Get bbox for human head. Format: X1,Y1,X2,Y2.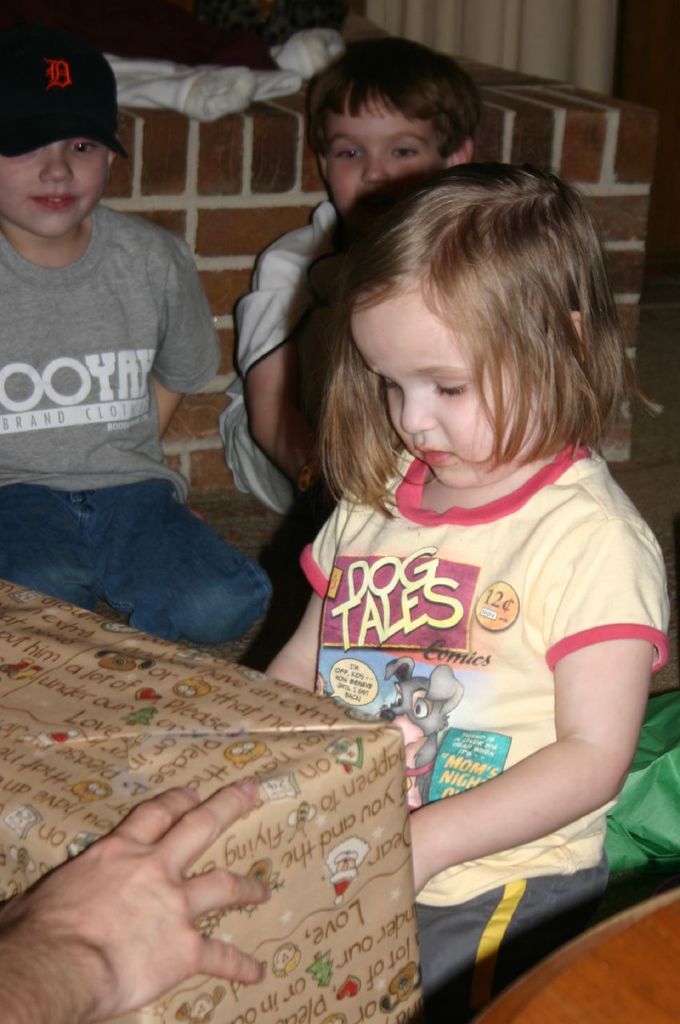
1,38,123,230.
